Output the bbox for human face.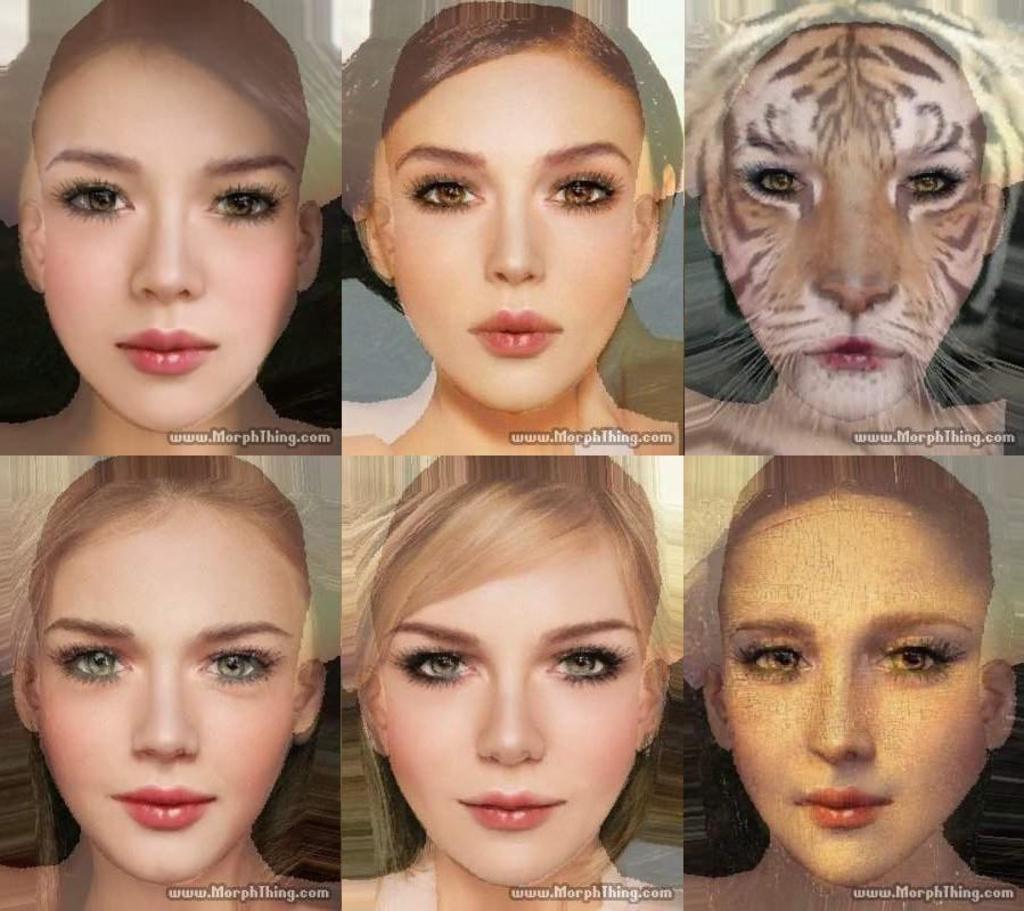
{"left": 41, "top": 40, "right": 296, "bottom": 432}.
